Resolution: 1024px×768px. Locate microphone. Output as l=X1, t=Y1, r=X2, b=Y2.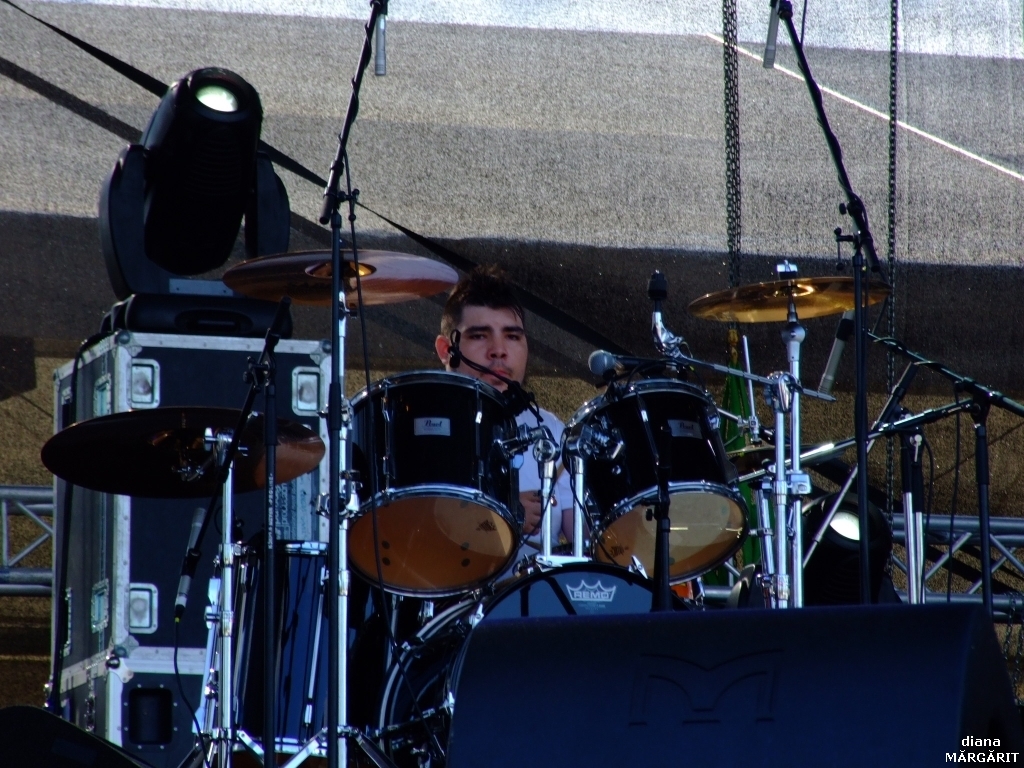
l=372, t=8, r=393, b=80.
